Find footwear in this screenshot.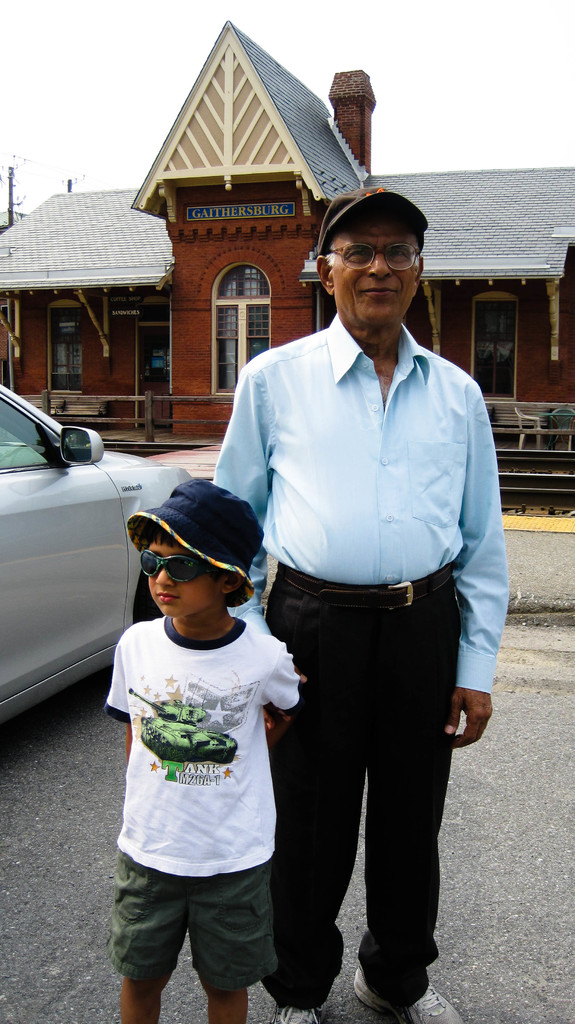
The bounding box for footwear is [261, 1006, 323, 1023].
